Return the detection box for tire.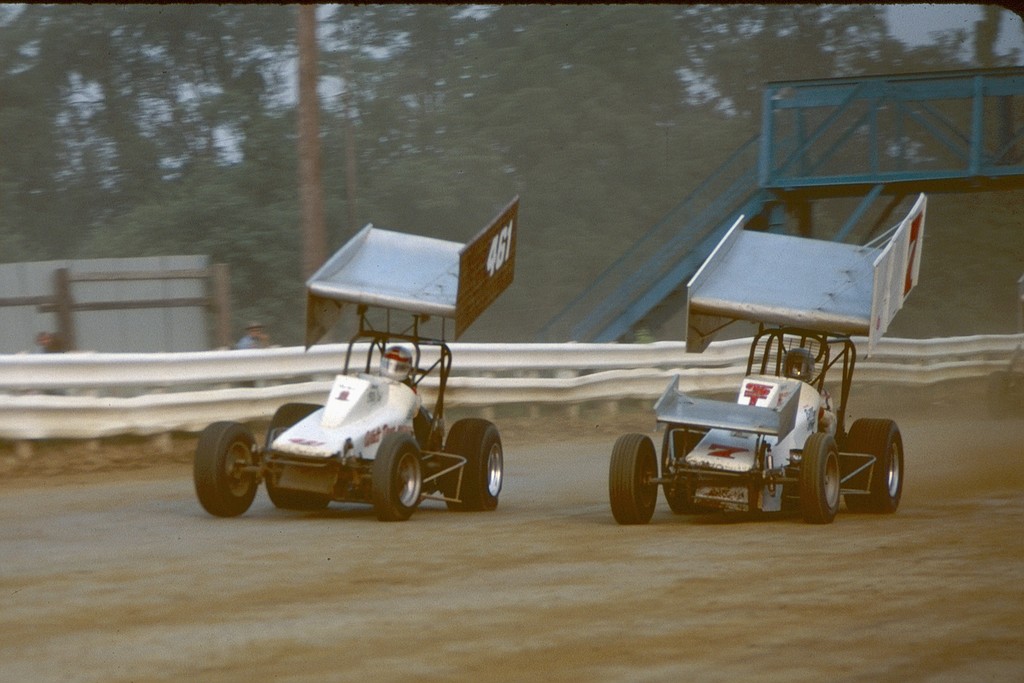
pyautogui.locateOnScreen(193, 422, 252, 522).
